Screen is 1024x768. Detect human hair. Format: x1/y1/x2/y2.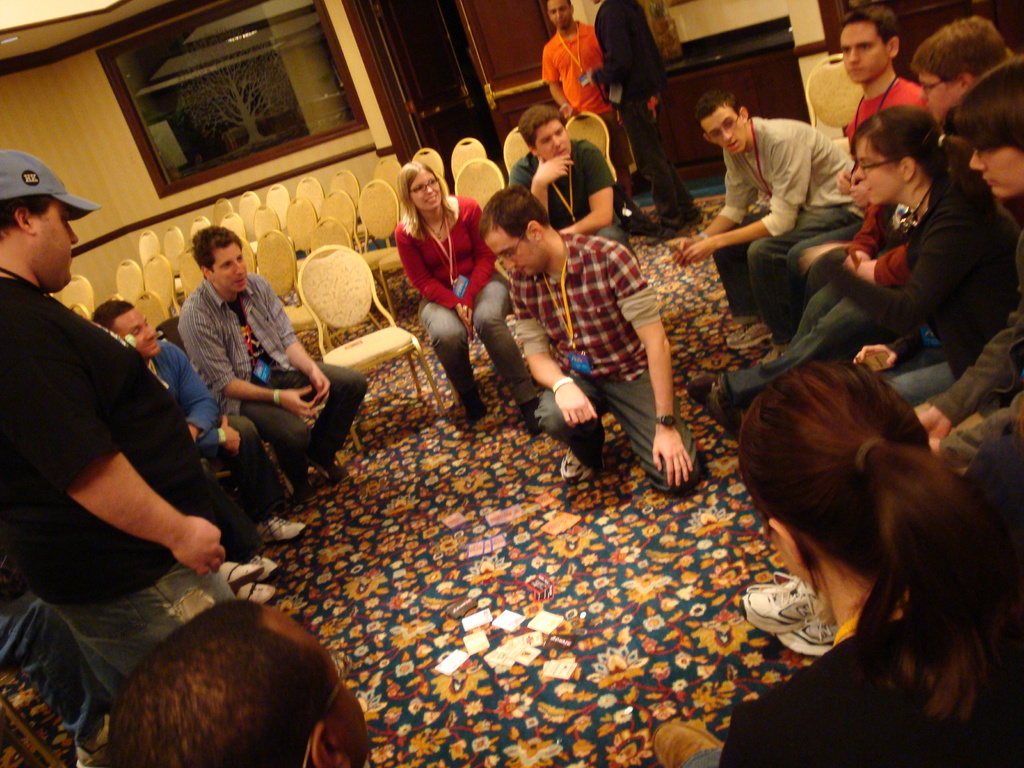
842/0/897/44.
